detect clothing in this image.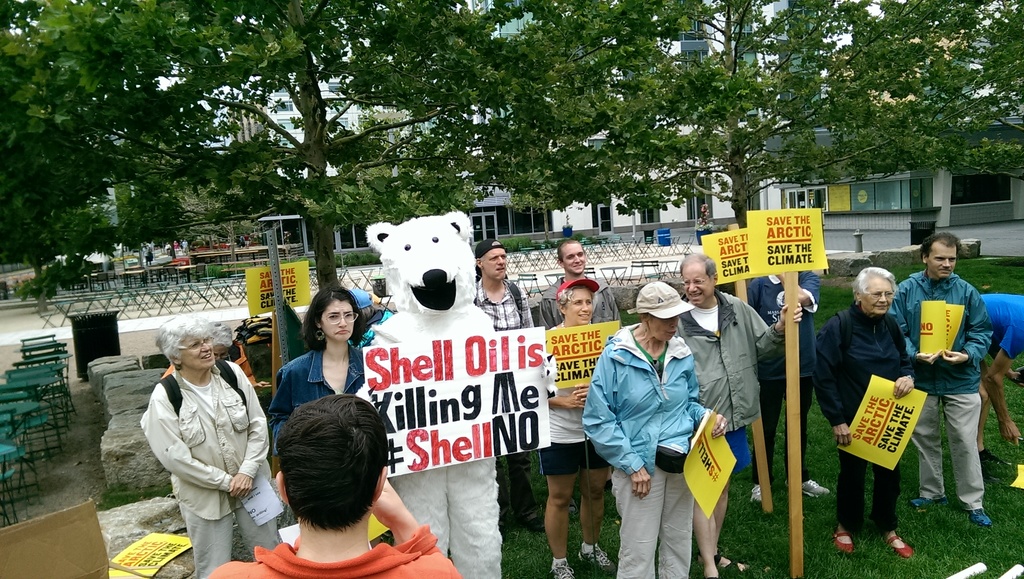
Detection: (744, 273, 819, 478).
